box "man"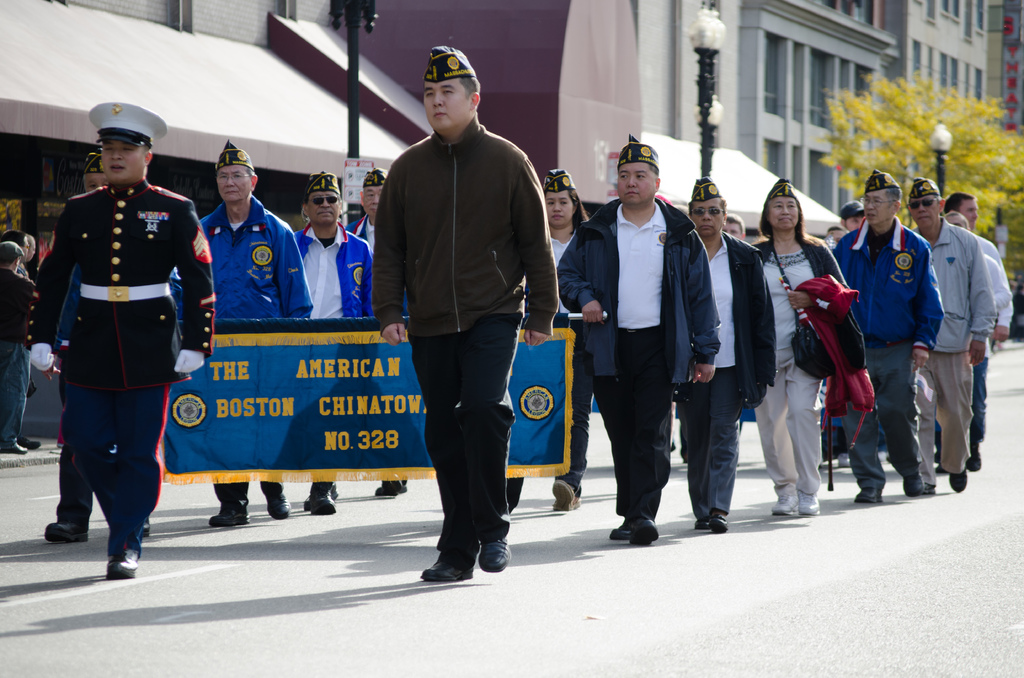
locate(0, 241, 37, 457)
